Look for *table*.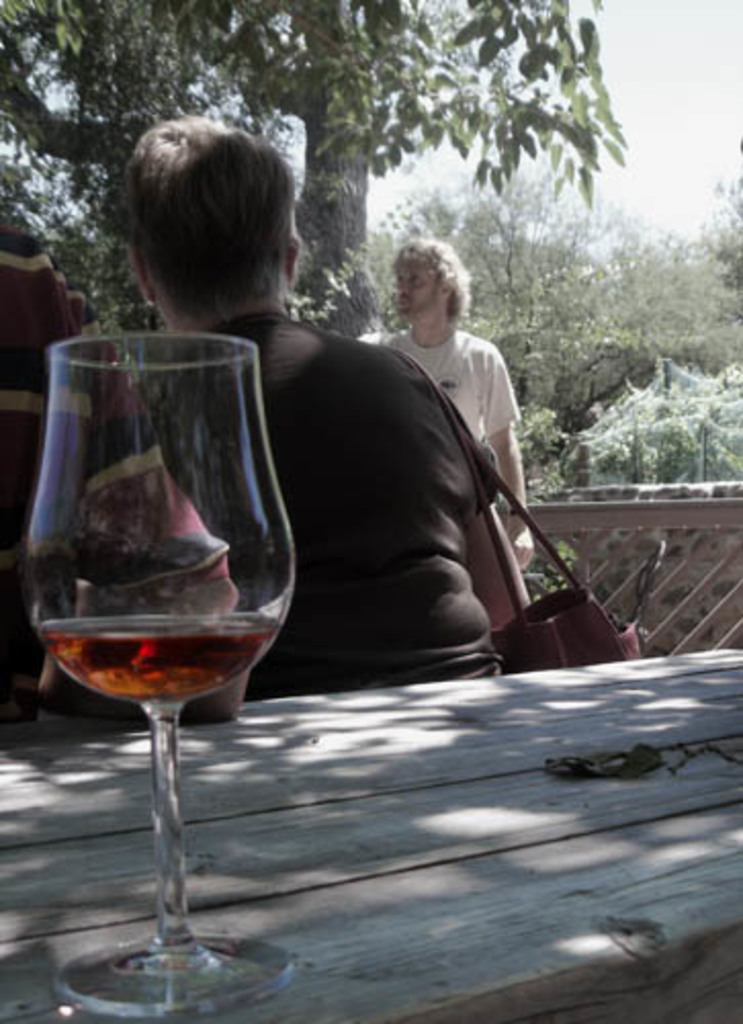
Found: BBox(0, 645, 741, 1022).
